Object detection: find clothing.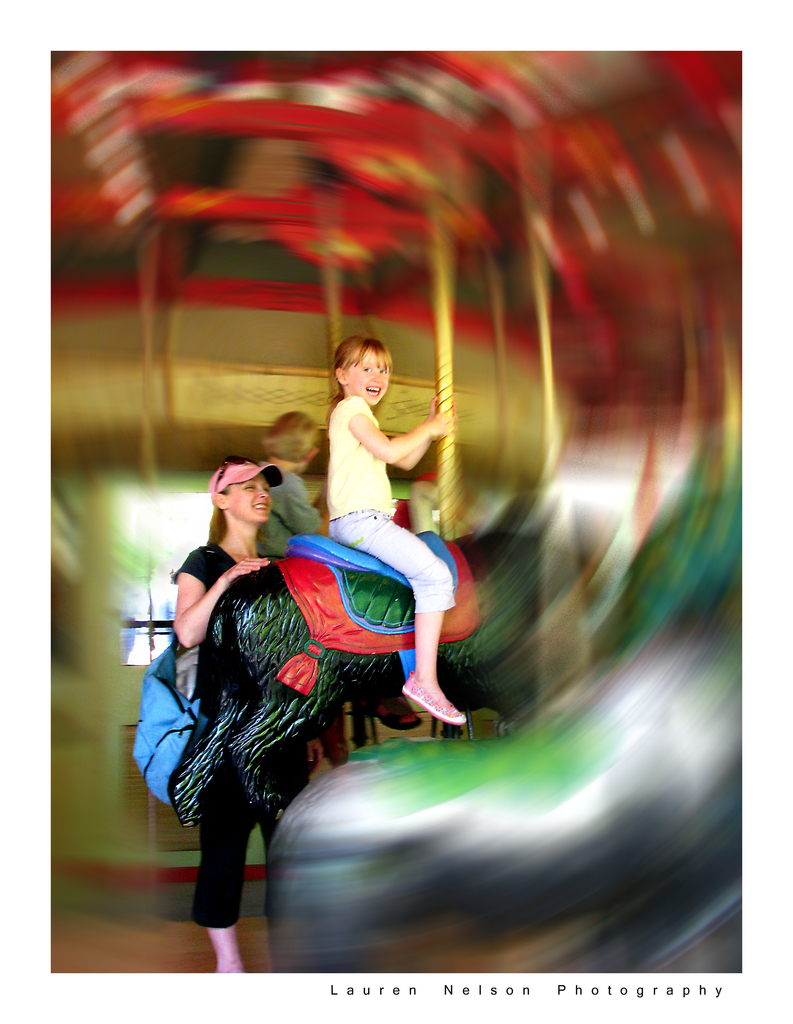
[260, 467, 319, 563].
